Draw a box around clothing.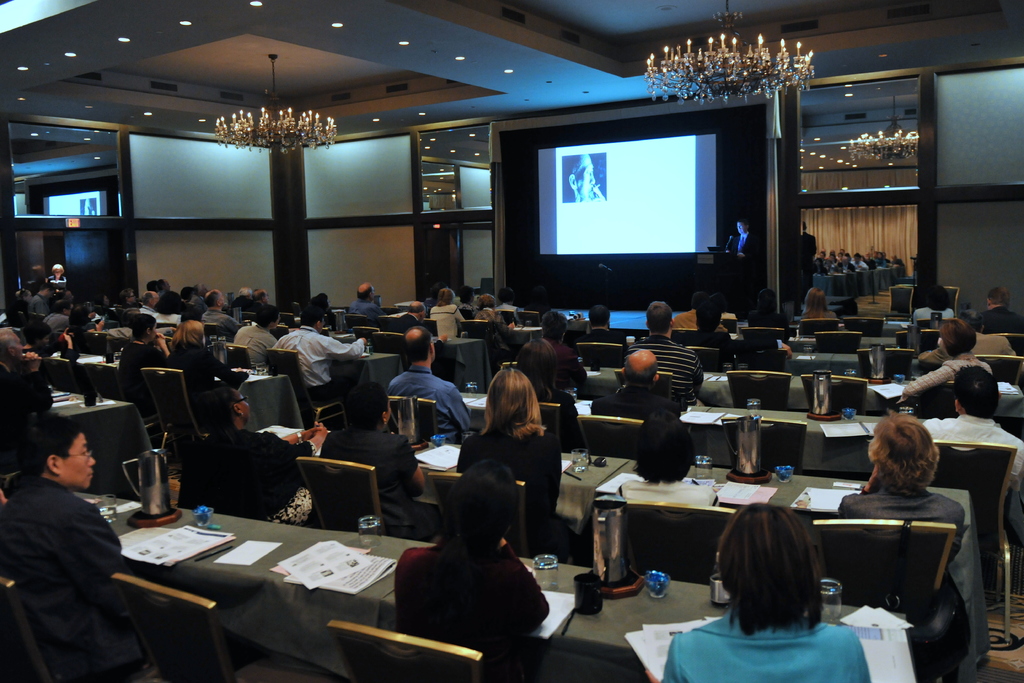
(428, 304, 462, 340).
